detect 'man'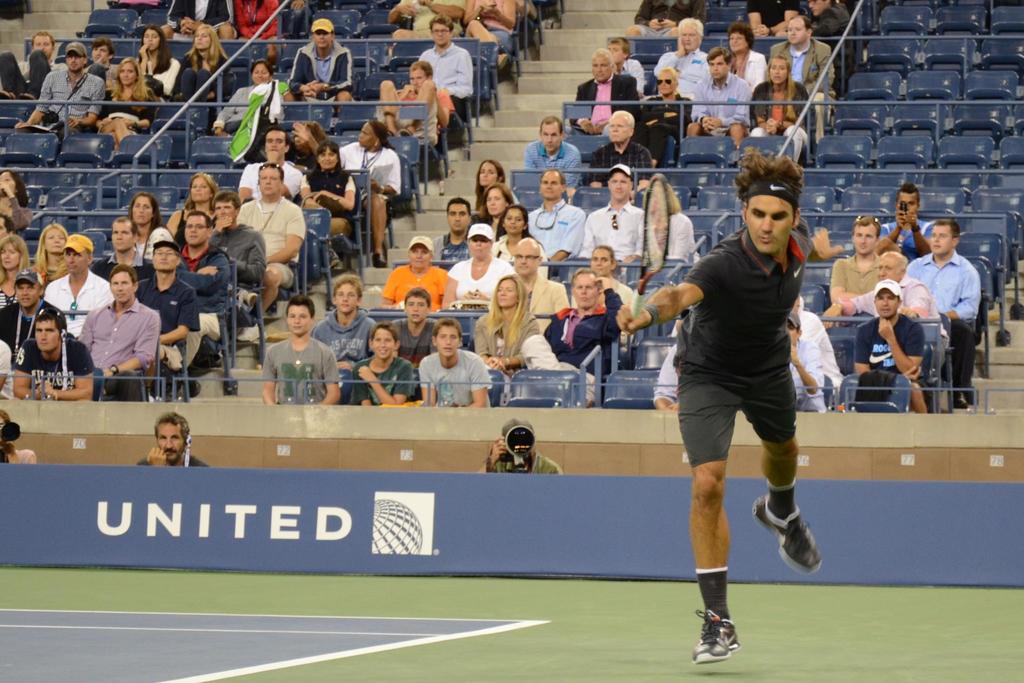
259/294/339/408
